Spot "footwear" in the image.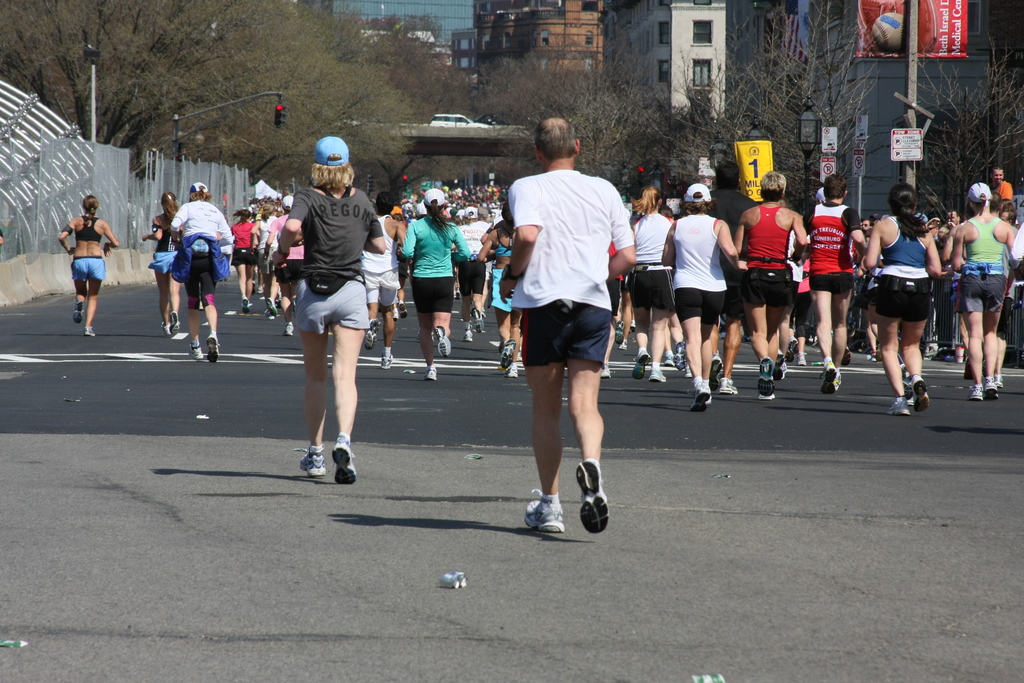
"footwear" found at <bbox>83, 325, 97, 336</bbox>.
